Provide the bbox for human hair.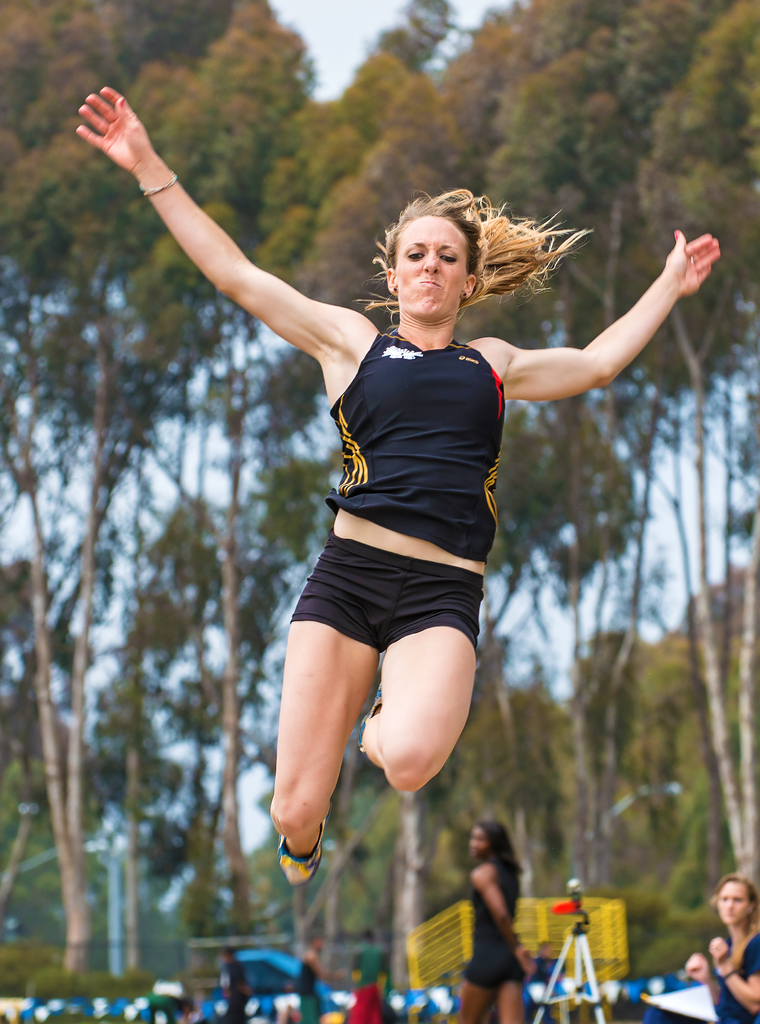
(475,820,524,872).
